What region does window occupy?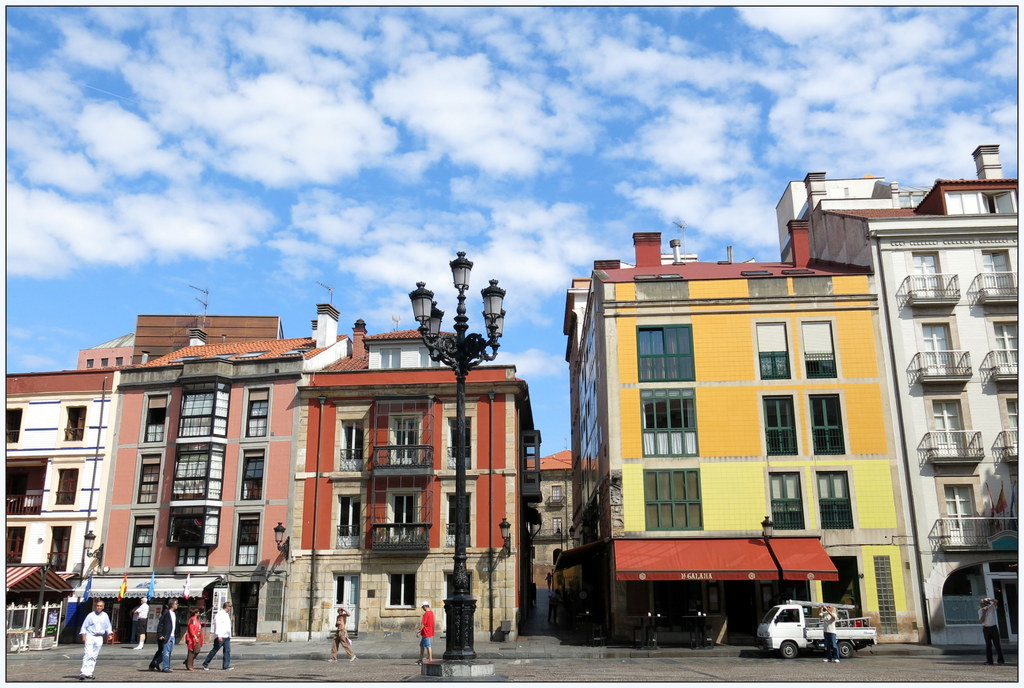
176,441,223,504.
